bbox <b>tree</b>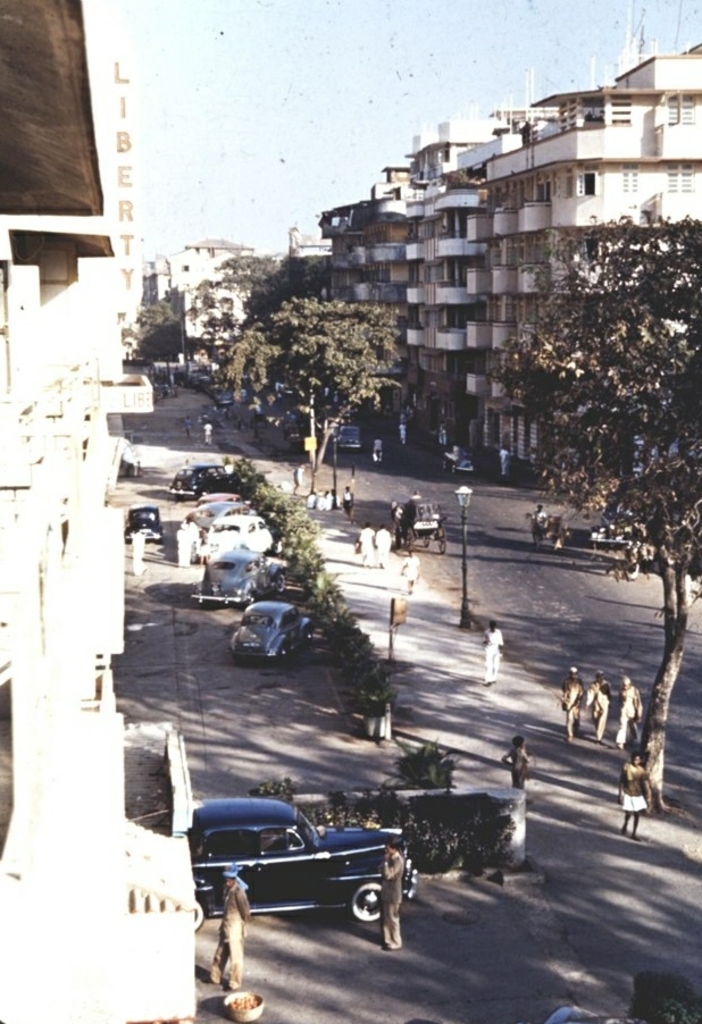
492, 217, 701, 805
